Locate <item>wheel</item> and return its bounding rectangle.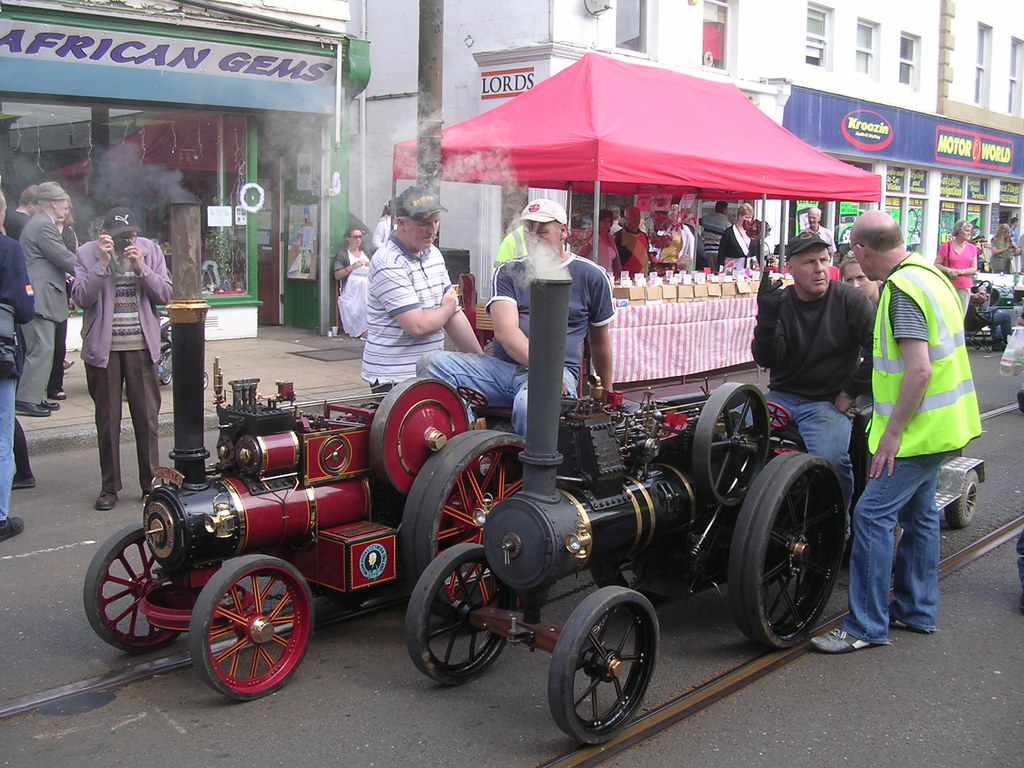
box(369, 376, 472, 500).
